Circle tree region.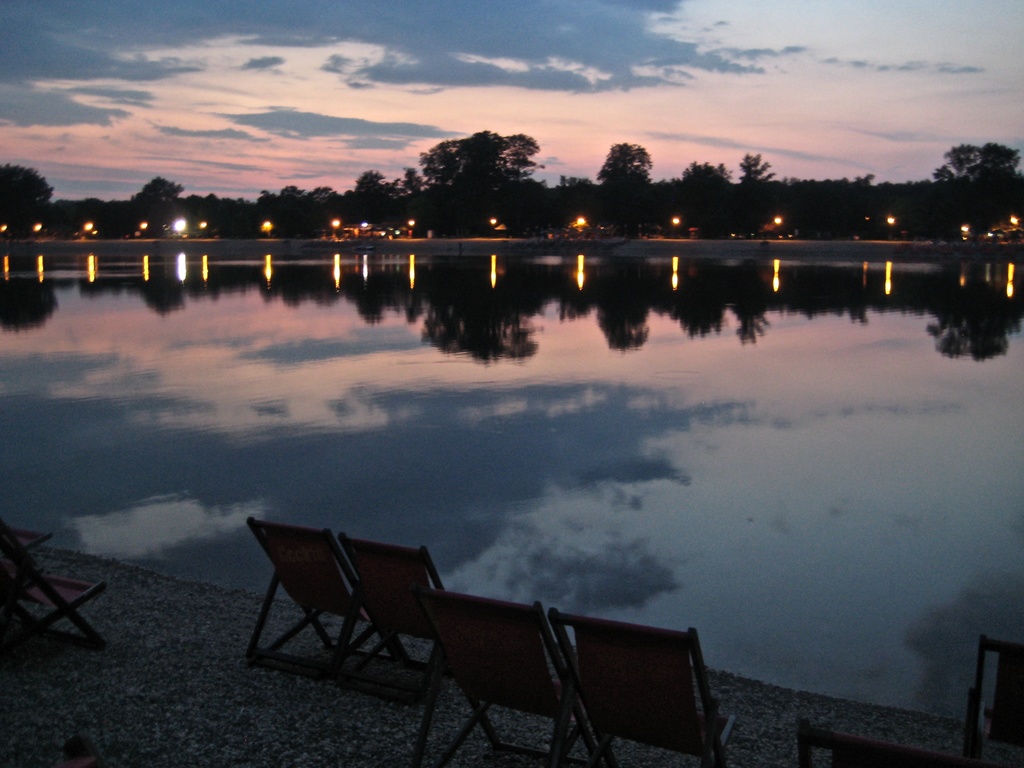
Region: 394, 111, 552, 226.
